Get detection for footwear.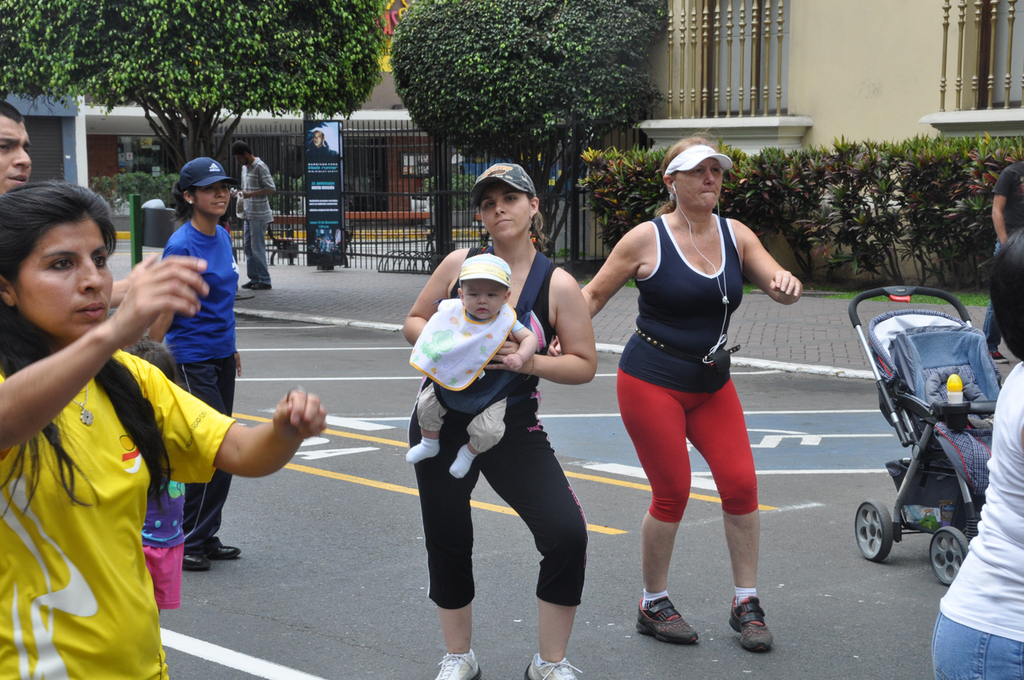
Detection: {"x1": 432, "y1": 650, "x2": 480, "y2": 679}.
